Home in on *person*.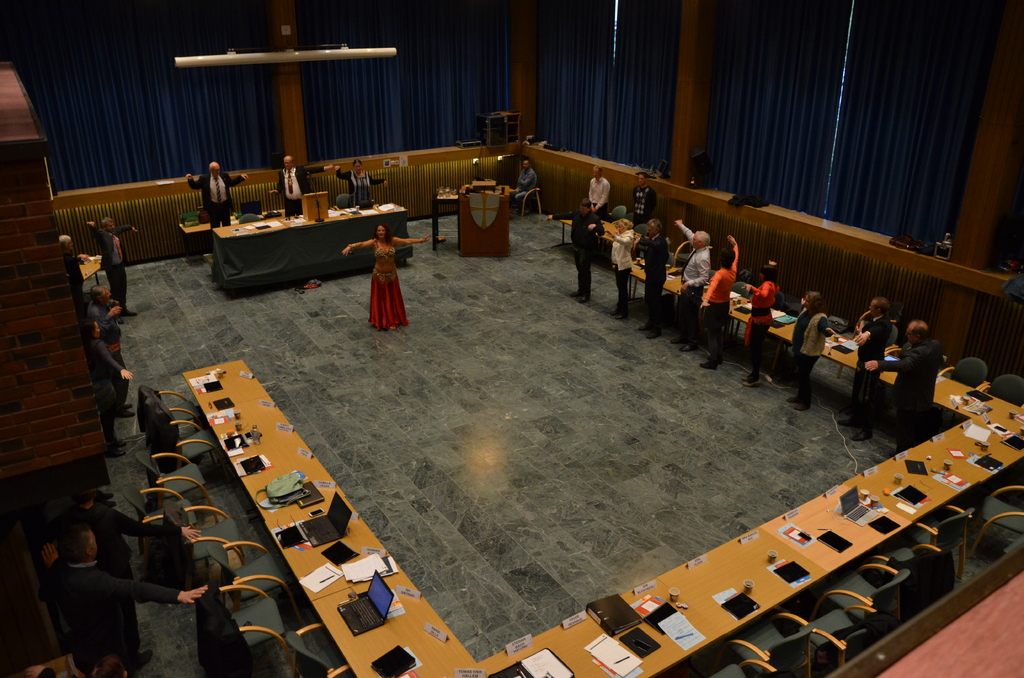
Homed in at 674 218 709 350.
